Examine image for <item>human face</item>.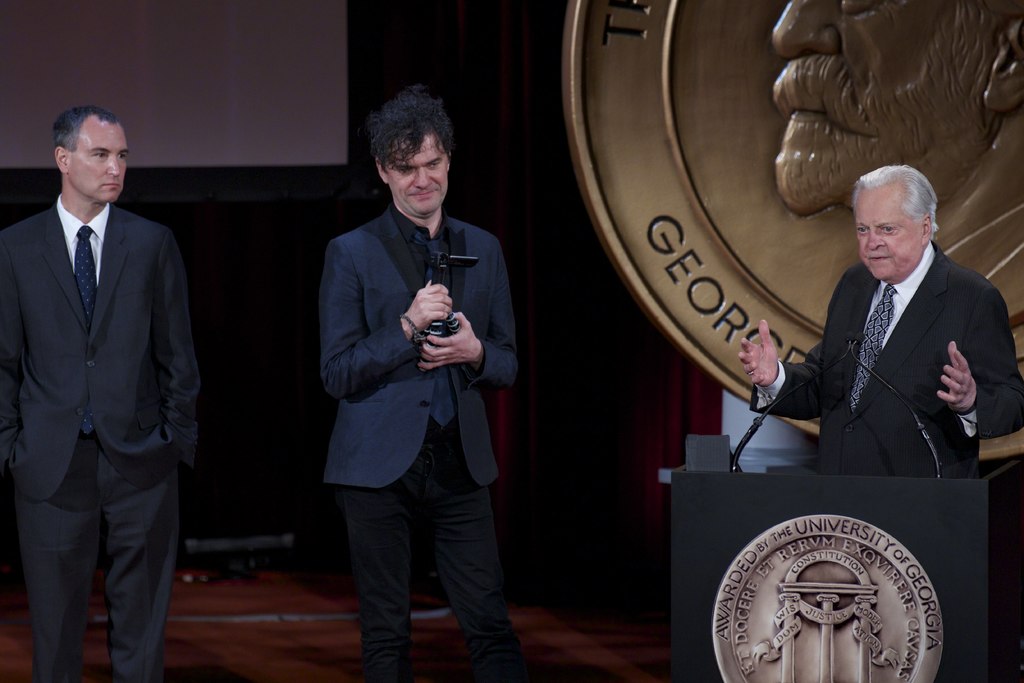
Examination result: select_region(75, 128, 127, 203).
